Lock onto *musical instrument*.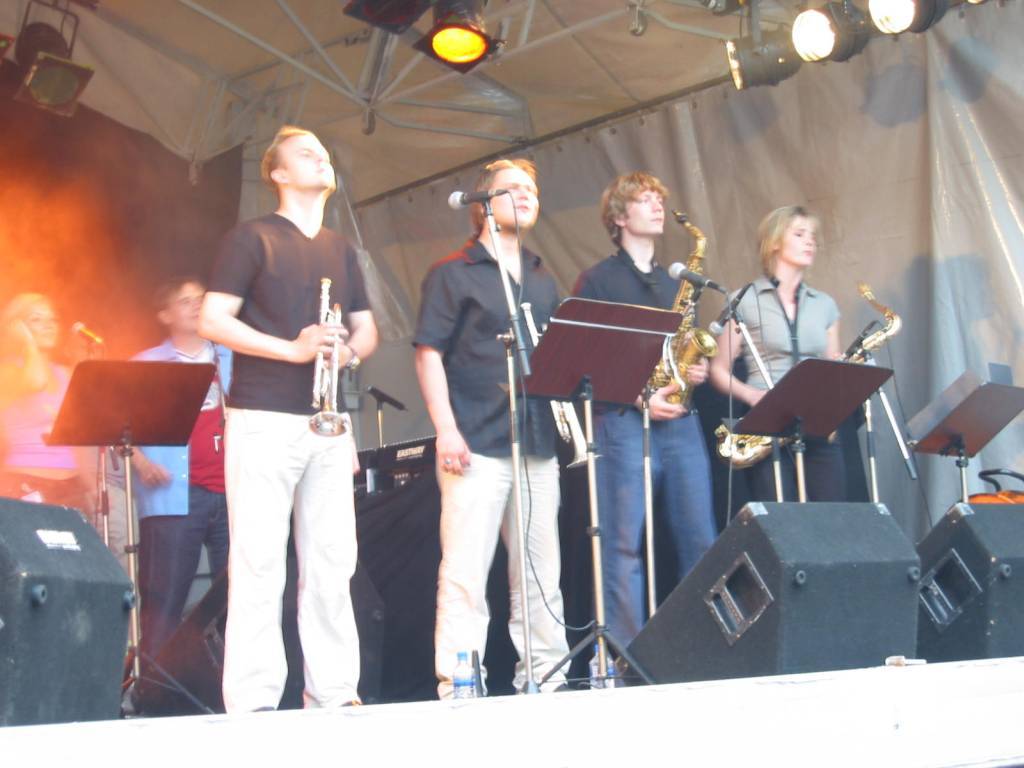
Locked: 515,302,600,474.
